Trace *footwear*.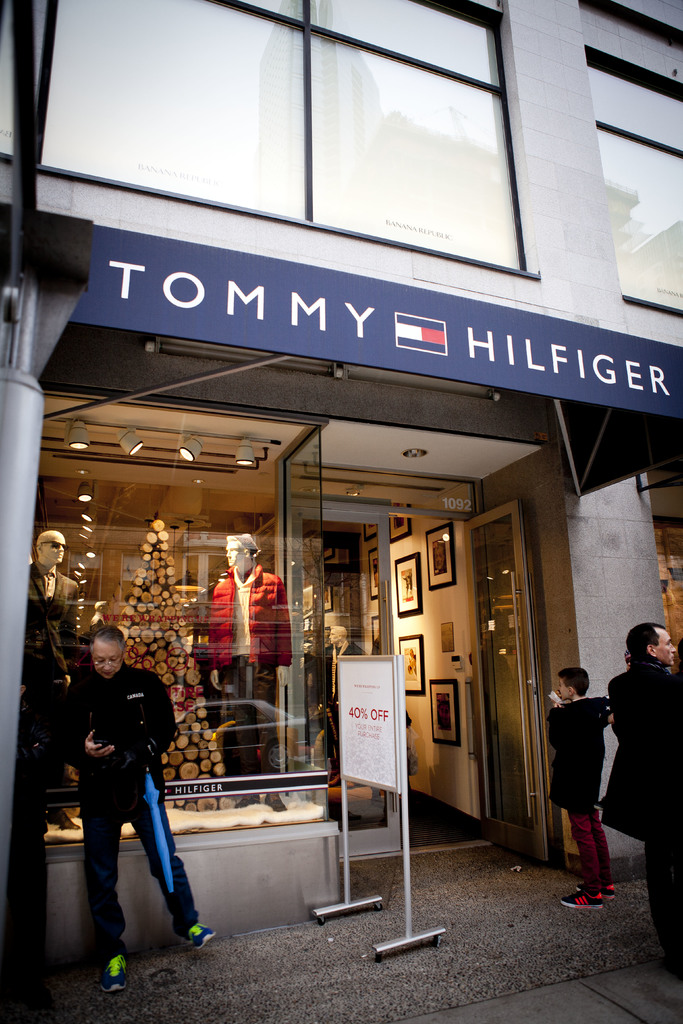
Traced to bbox=[556, 881, 604, 909].
